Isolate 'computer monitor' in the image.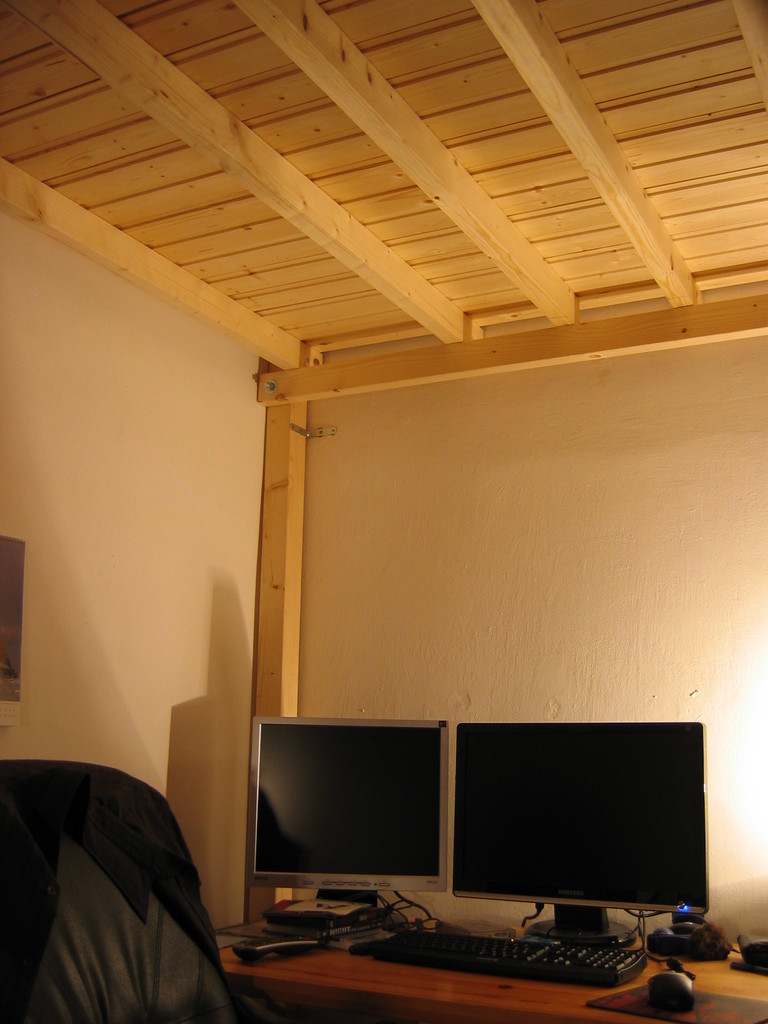
Isolated region: bbox=(424, 733, 717, 968).
